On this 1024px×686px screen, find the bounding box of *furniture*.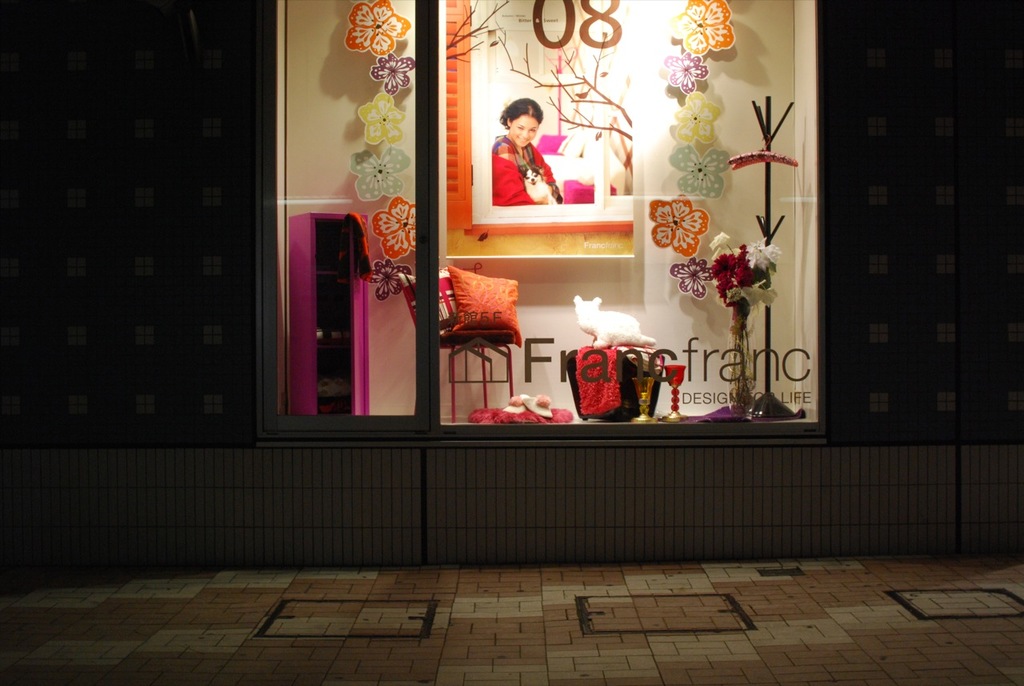
Bounding box: crop(397, 262, 515, 420).
